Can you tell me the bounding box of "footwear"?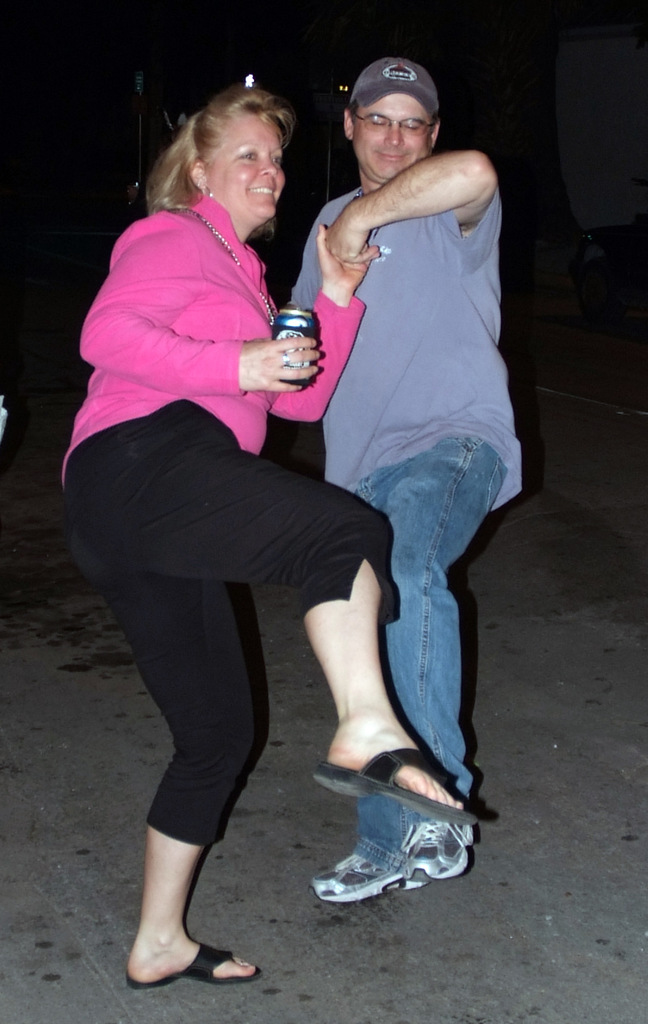
l=313, t=840, r=435, b=908.
